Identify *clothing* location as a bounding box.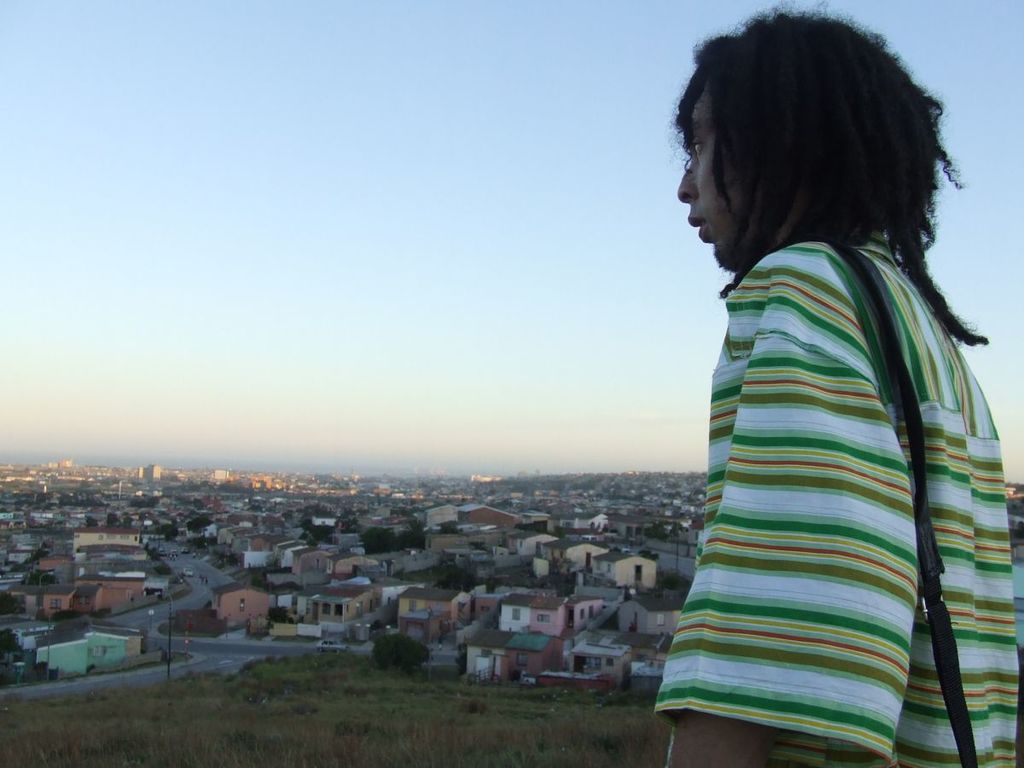
(left=643, top=166, right=996, bottom=748).
